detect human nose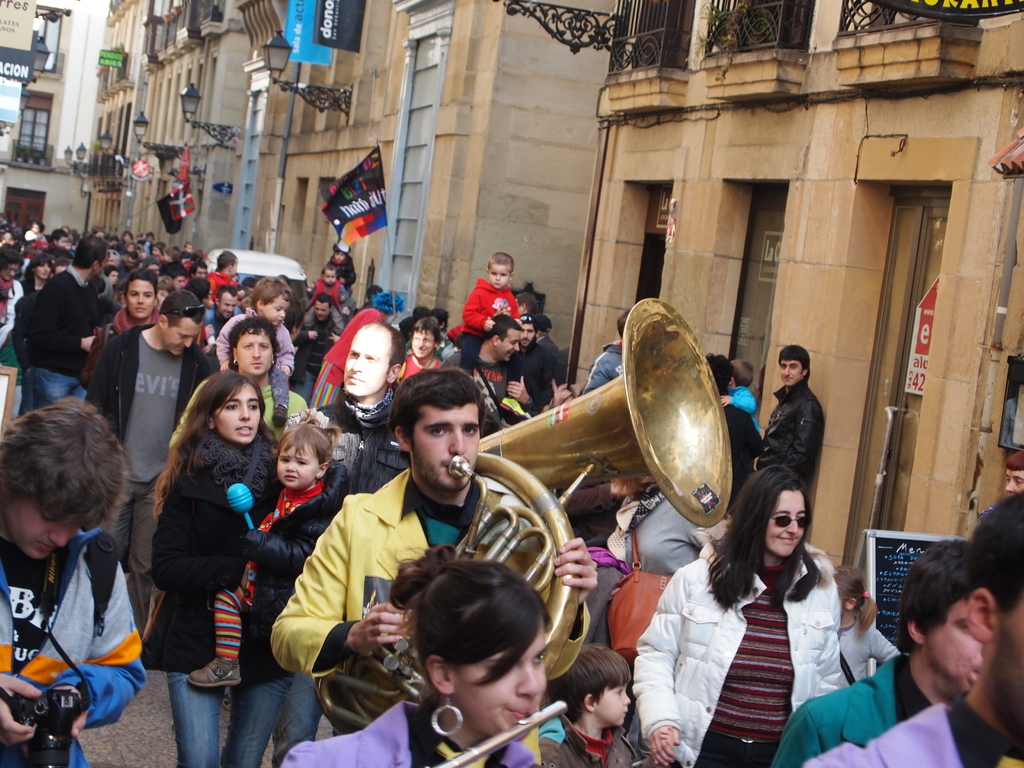
56:532:71:548
